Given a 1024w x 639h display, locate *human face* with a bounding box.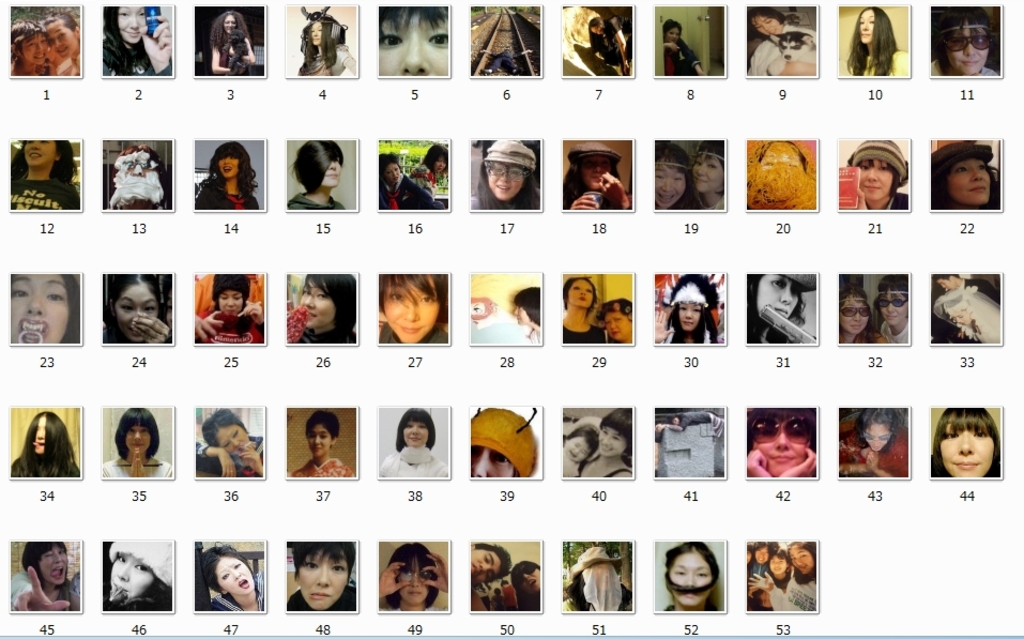
Located: {"left": 472, "top": 442, "right": 516, "bottom": 474}.
